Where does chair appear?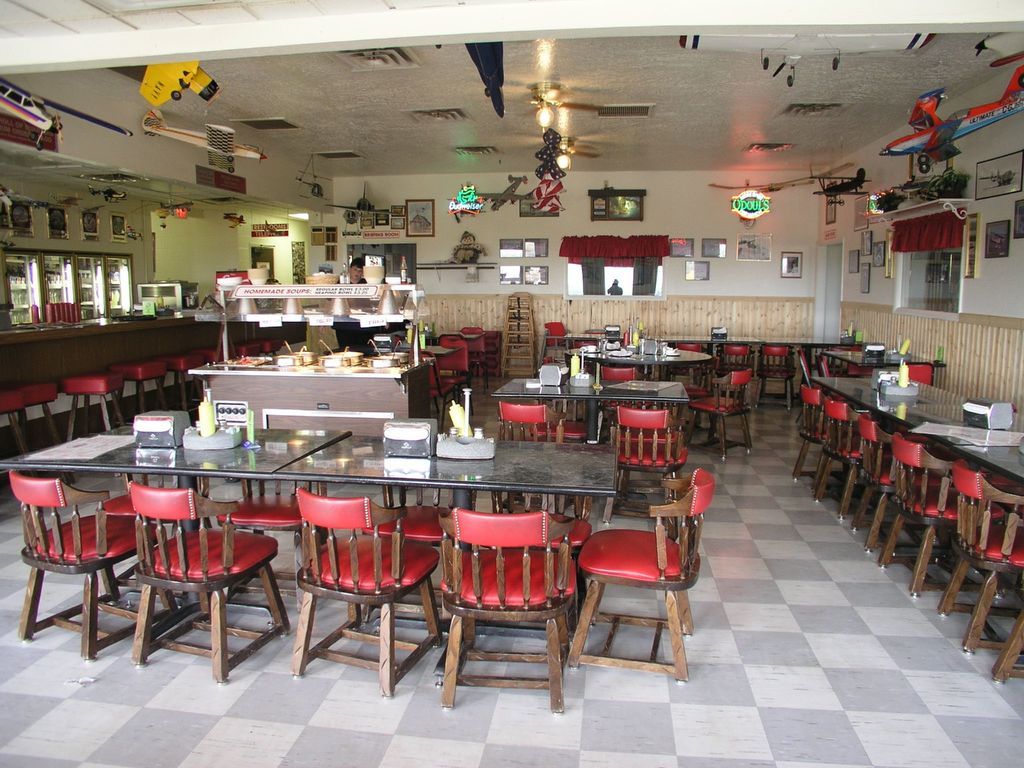
Appears at BBox(538, 321, 572, 358).
